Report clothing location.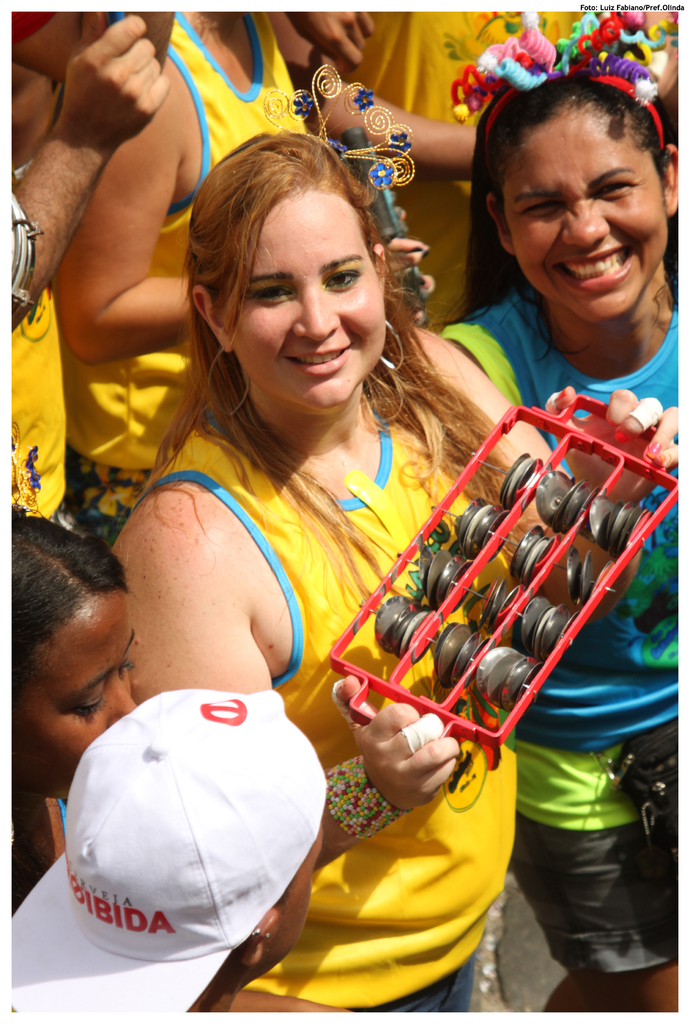
Report: box(314, 0, 578, 340).
